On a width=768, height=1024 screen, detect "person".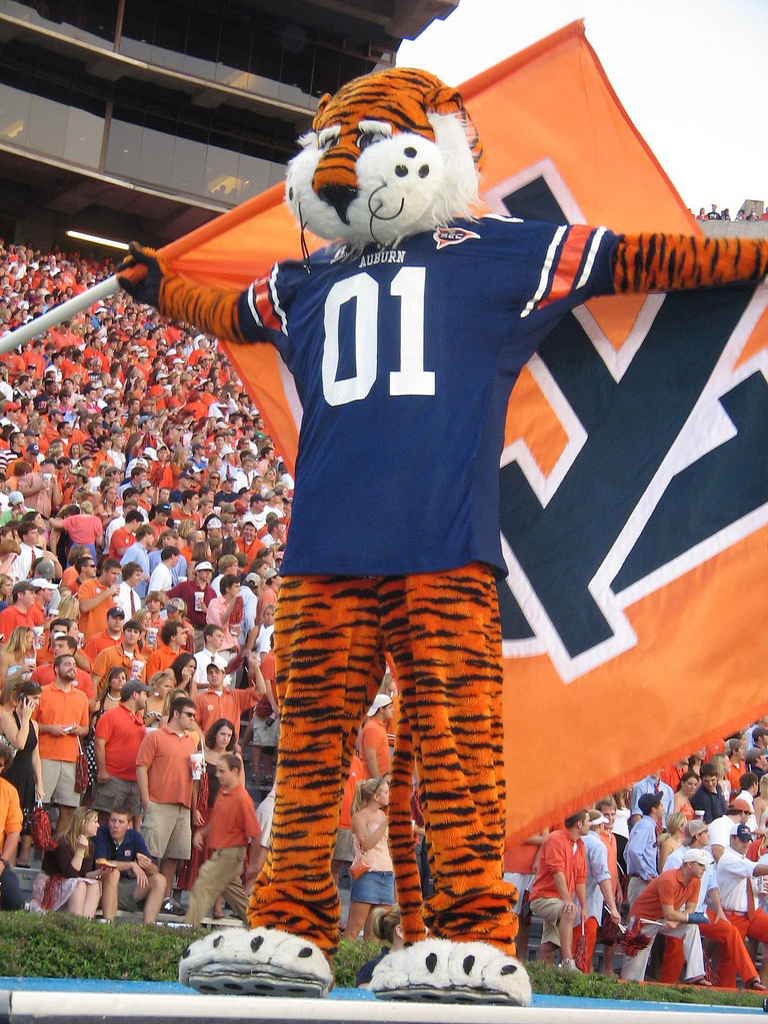
select_region(573, 806, 622, 968).
